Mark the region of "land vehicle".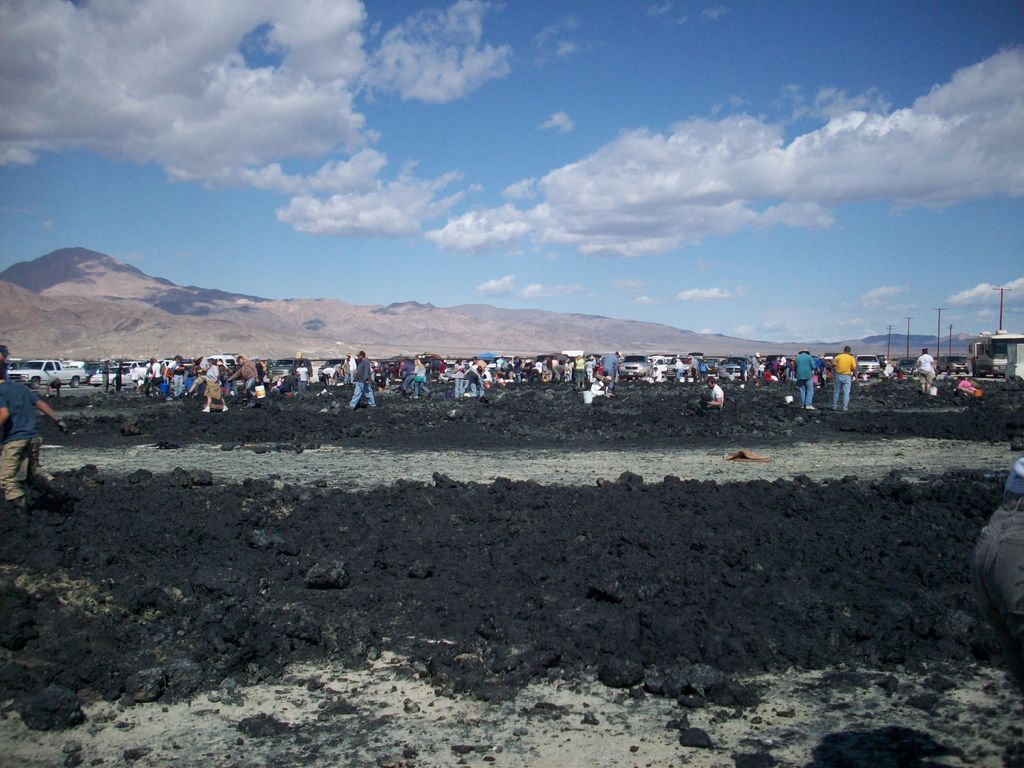
Region: 490/351/521/377.
